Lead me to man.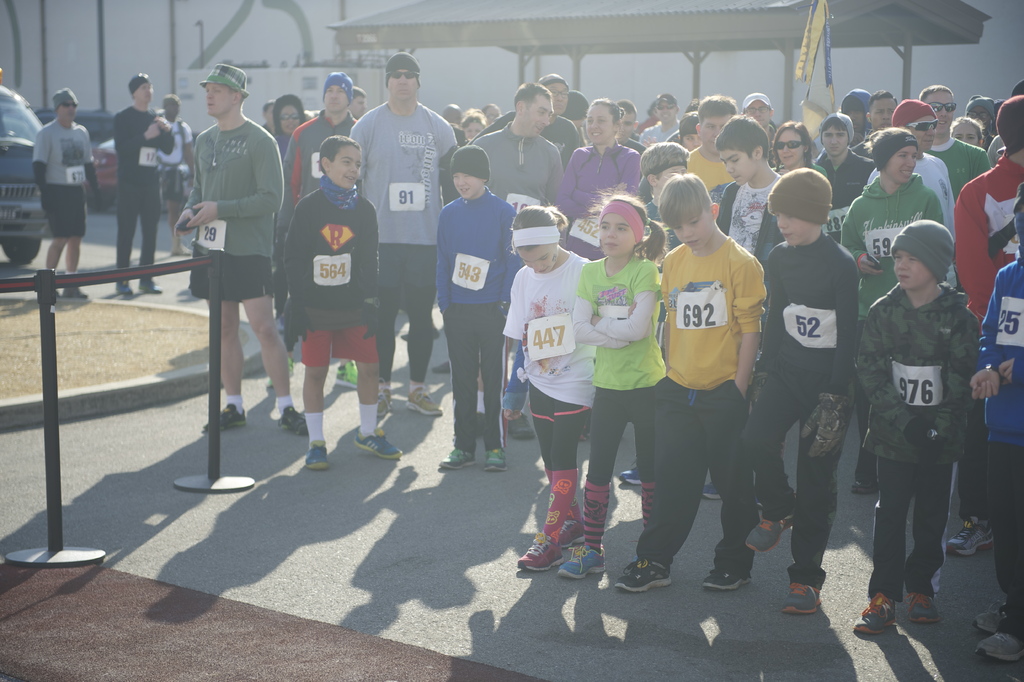
Lead to 111/67/179/299.
